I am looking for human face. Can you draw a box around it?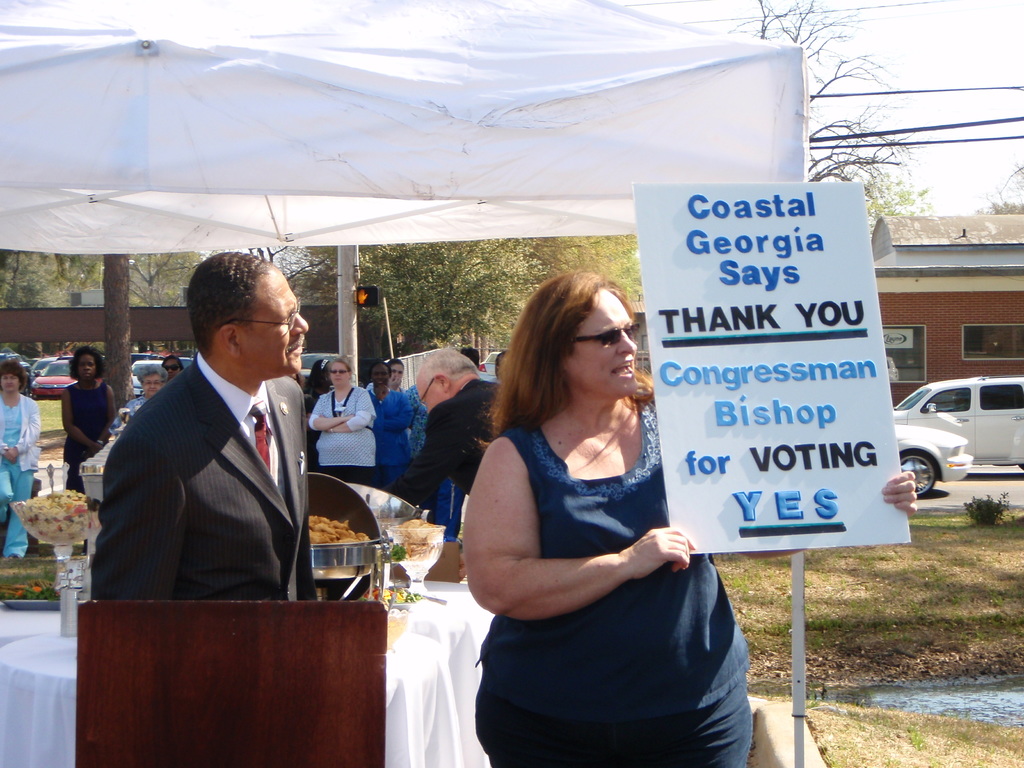
Sure, the bounding box is 416:373:448:415.
